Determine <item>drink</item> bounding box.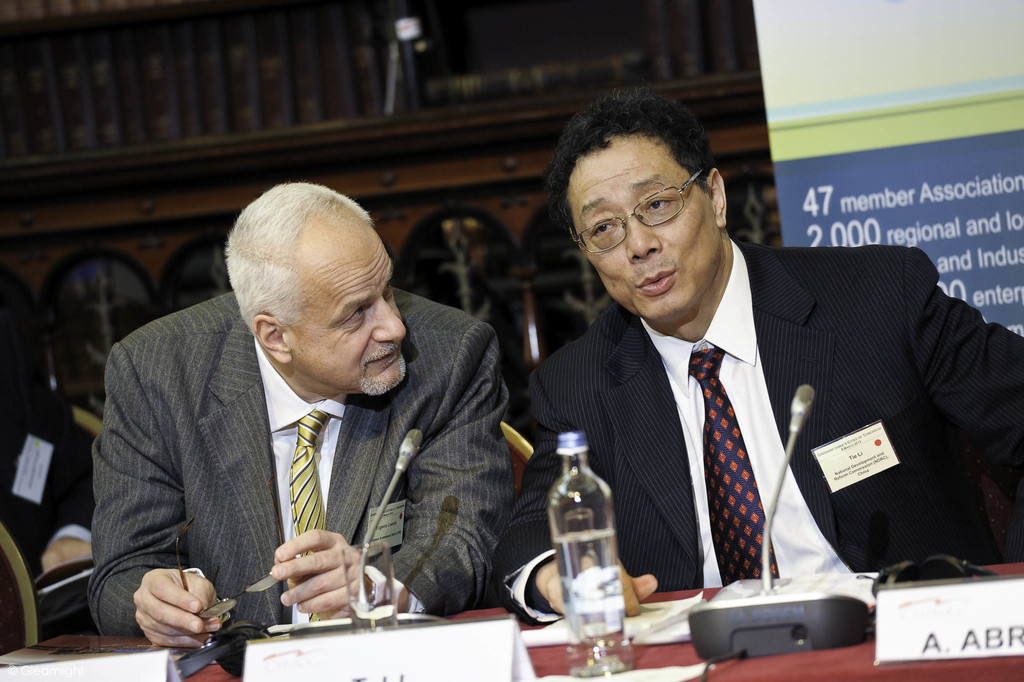
Determined: 552, 528, 633, 681.
